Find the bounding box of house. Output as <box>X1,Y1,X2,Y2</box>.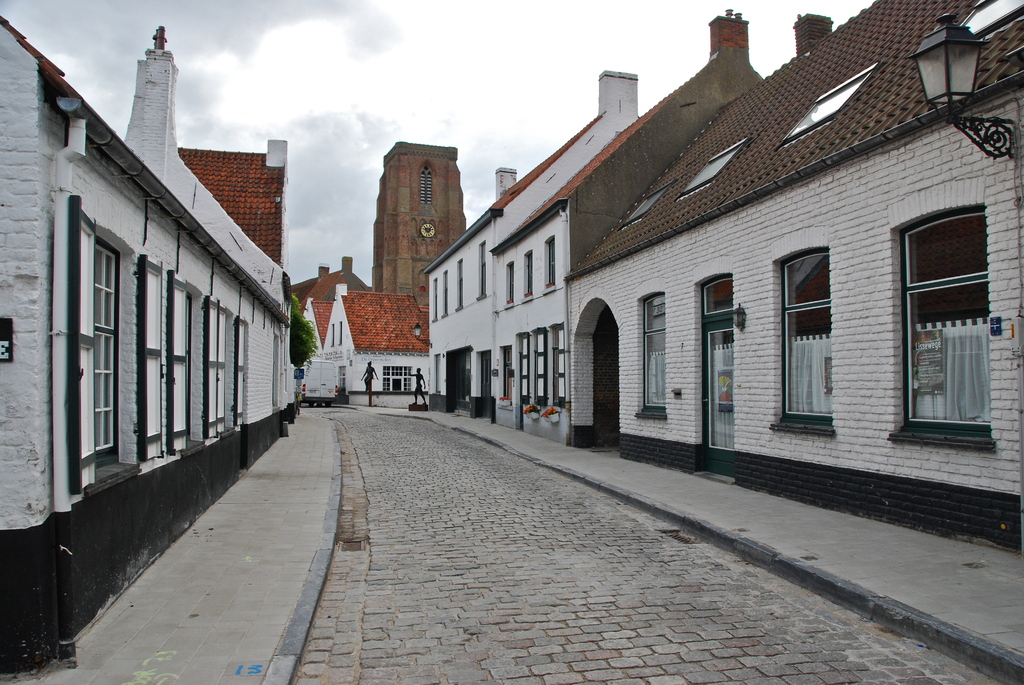
<box>317,291,422,398</box>.
